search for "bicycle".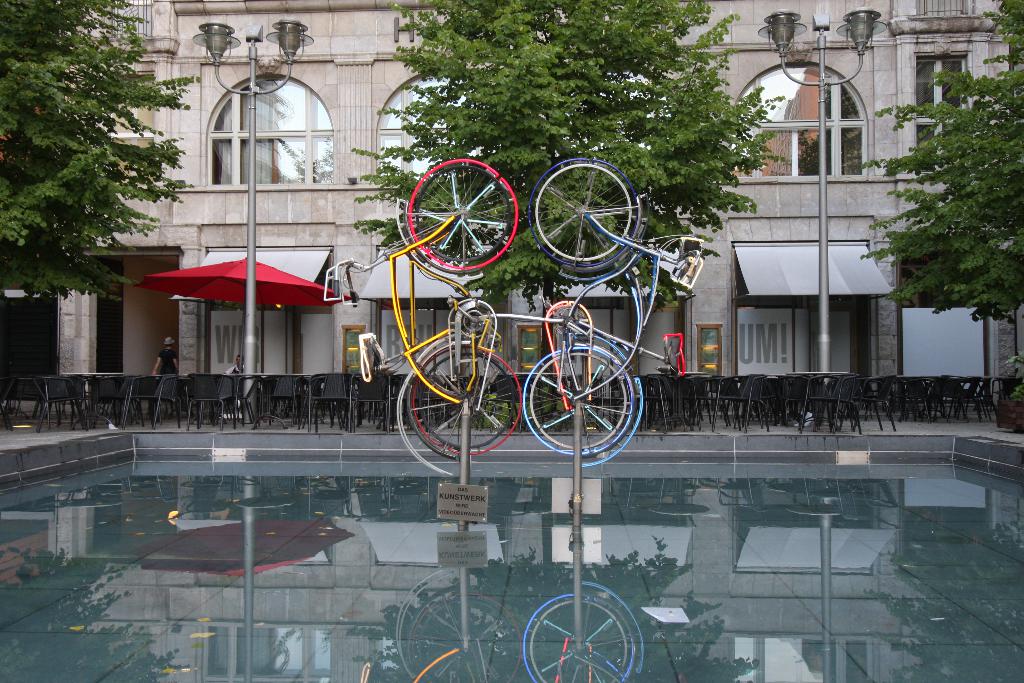
Found at (324, 156, 524, 475).
